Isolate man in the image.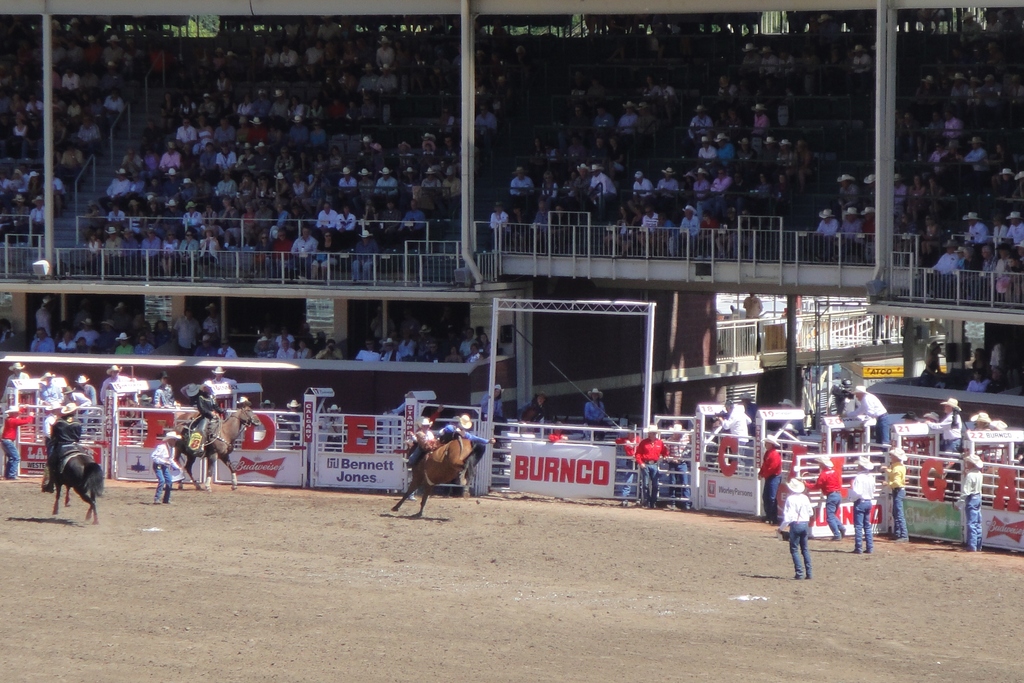
Isolated region: 357 165 373 198.
